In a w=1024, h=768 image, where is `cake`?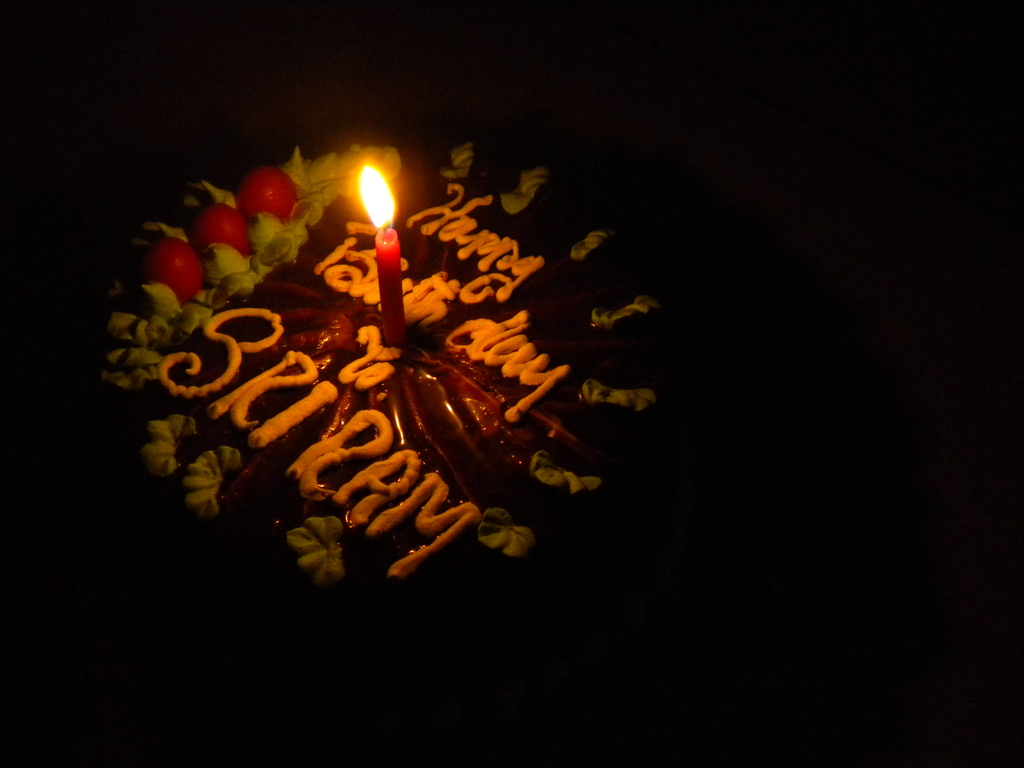
x1=79 y1=121 x2=664 y2=659.
